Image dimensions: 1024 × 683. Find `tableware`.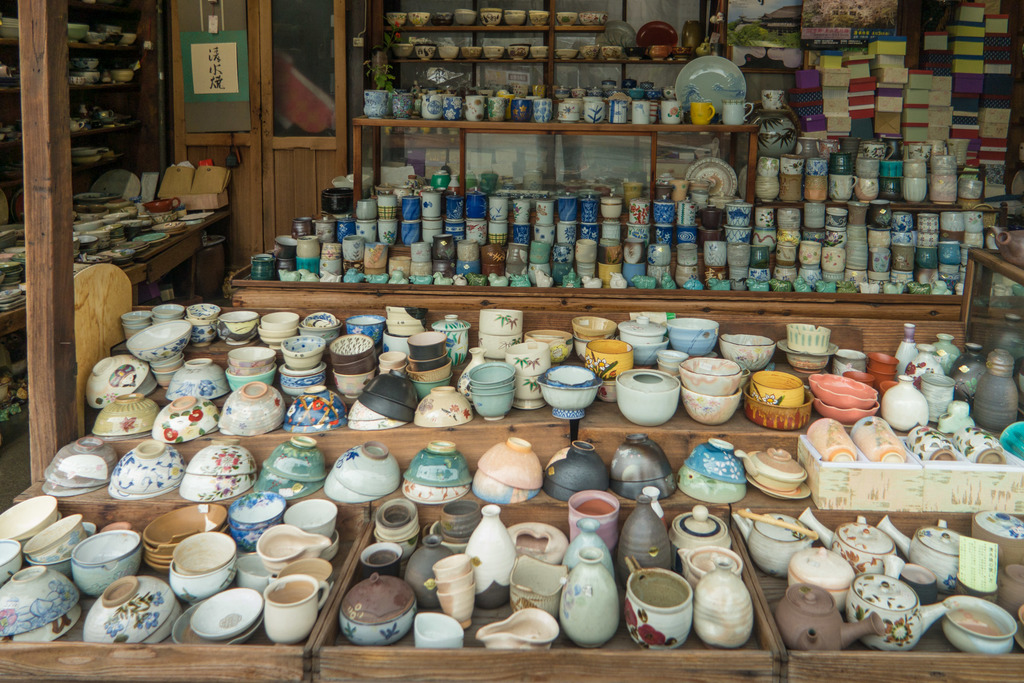
region(744, 386, 811, 429).
